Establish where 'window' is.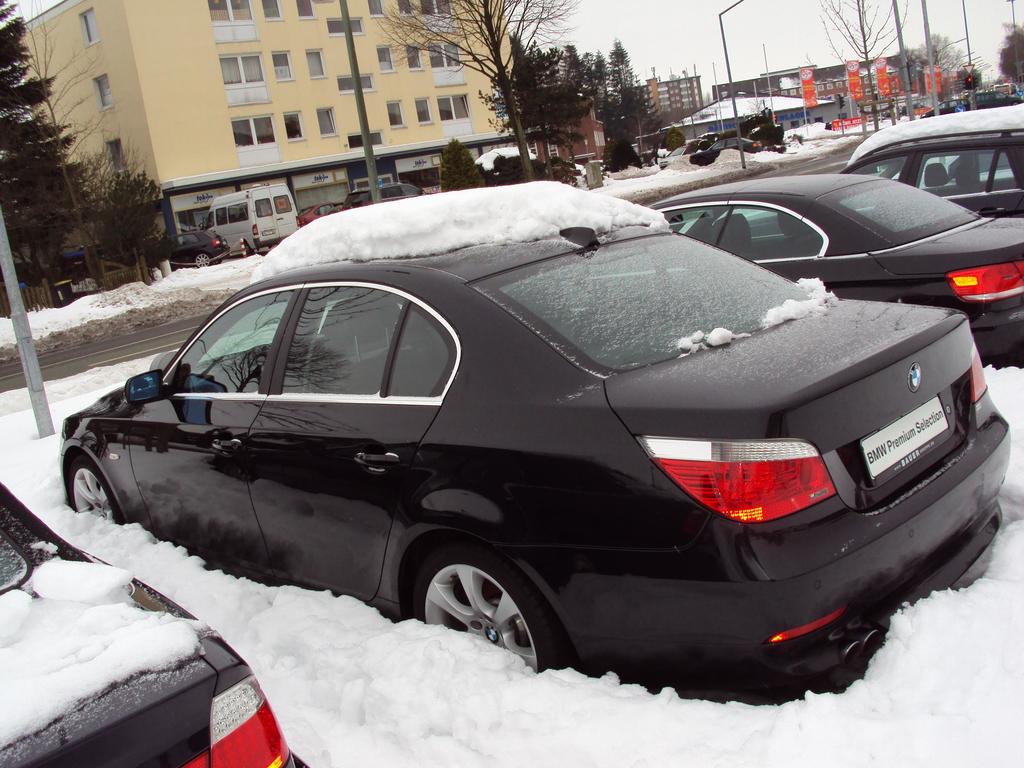
Established at rect(525, 76, 705, 165).
